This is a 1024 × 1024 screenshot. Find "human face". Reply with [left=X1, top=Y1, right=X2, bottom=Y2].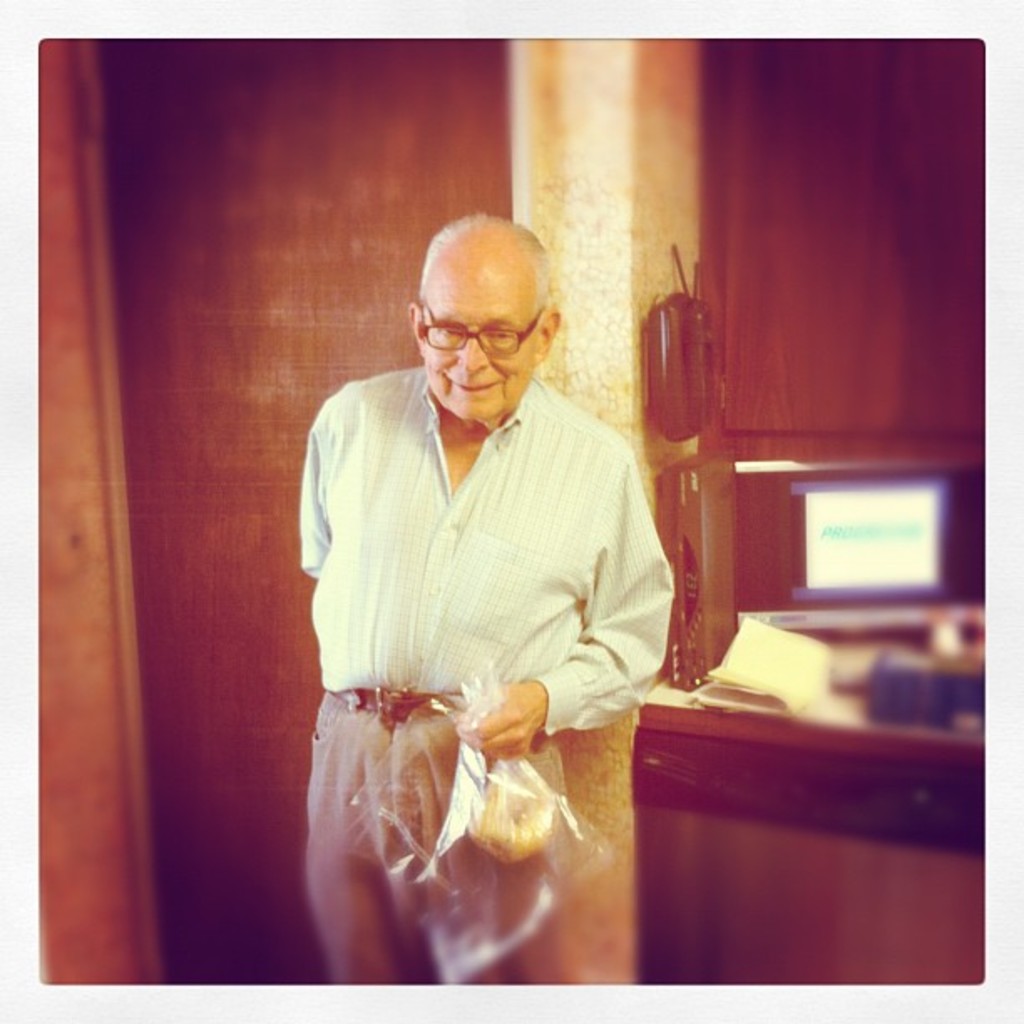
[left=422, top=236, right=530, bottom=423].
